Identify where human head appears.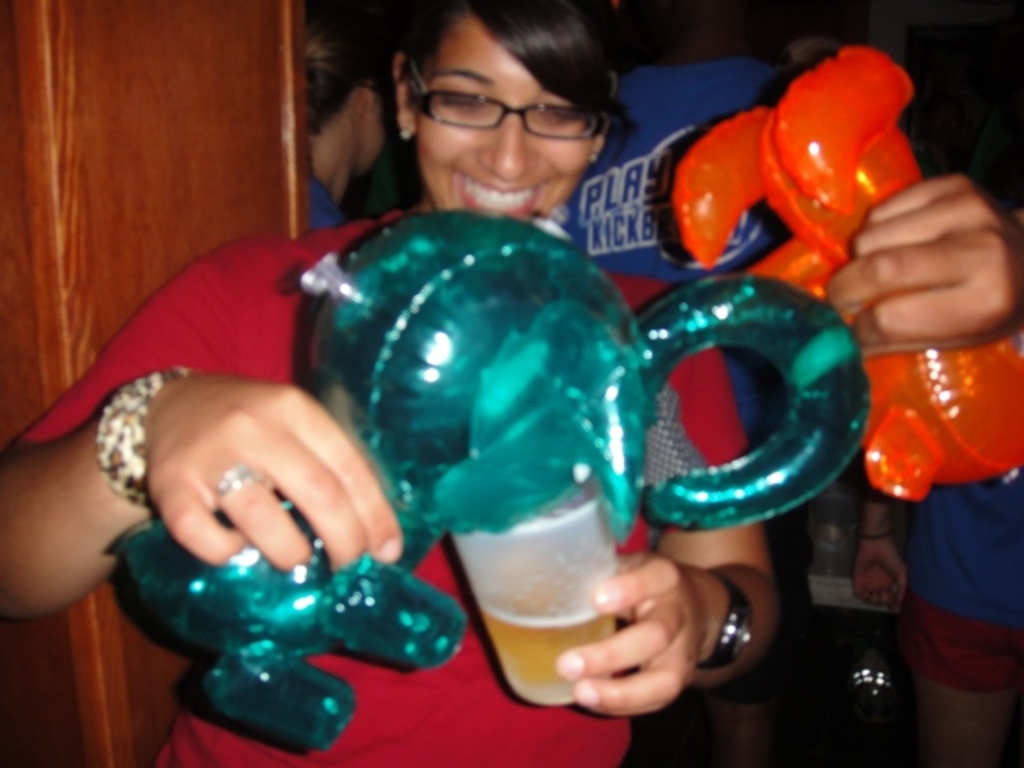
Appears at bbox=[357, 13, 661, 222].
